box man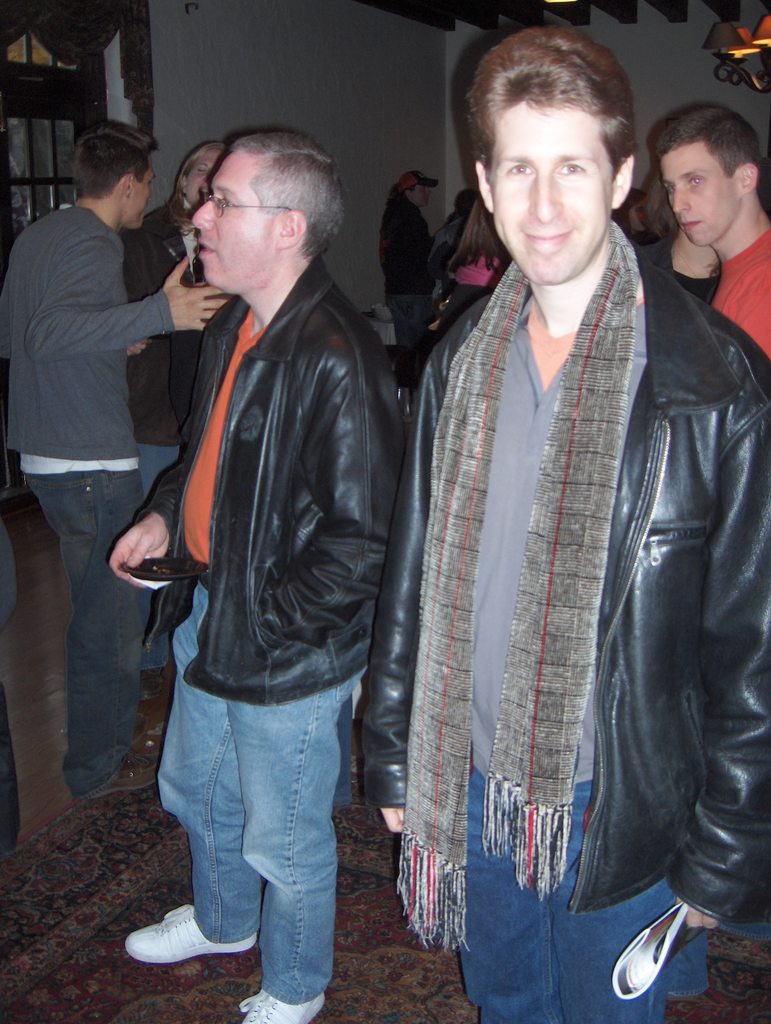
375 163 432 387
